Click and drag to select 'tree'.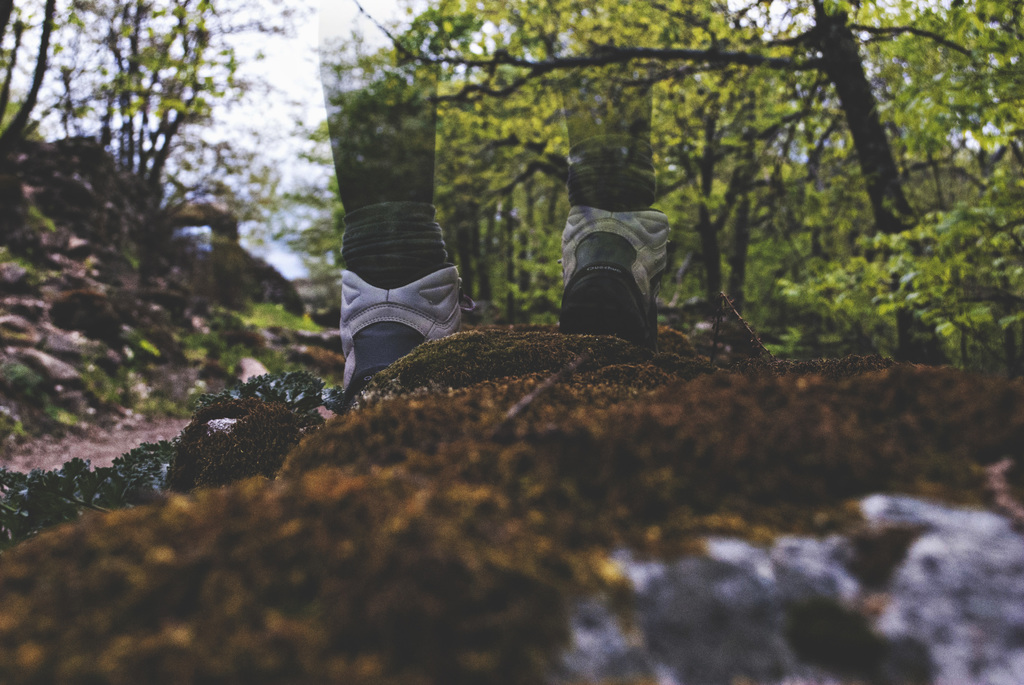
Selection: BBox(305, 0, 922, 248).
